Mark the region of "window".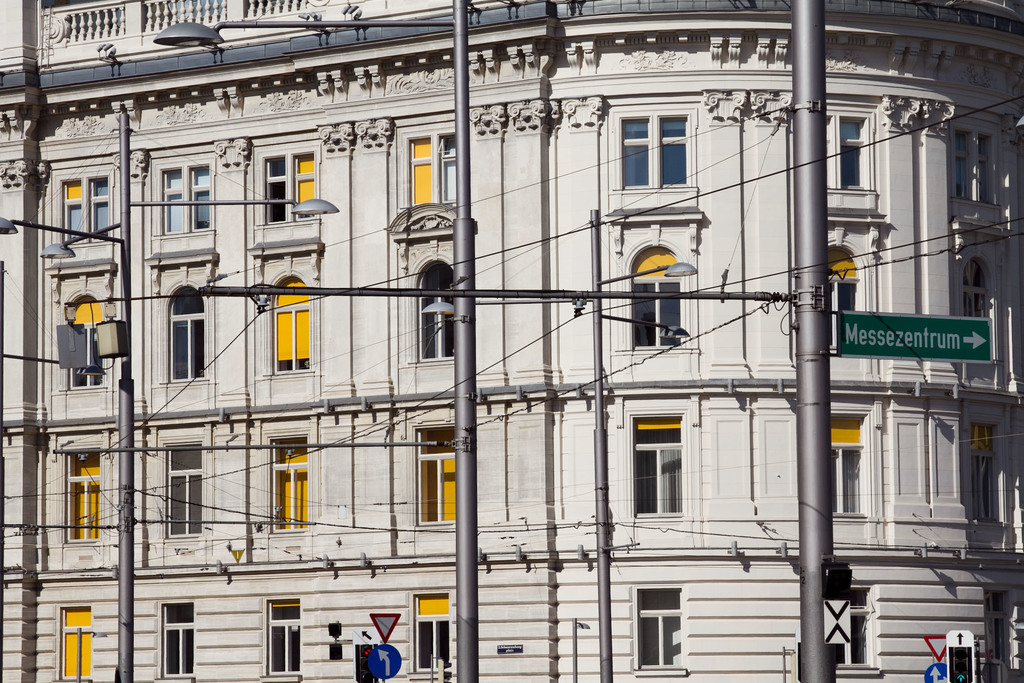
Region: {"x1": 170, "y1": 315, "x2": 210, "y2": 382}.
